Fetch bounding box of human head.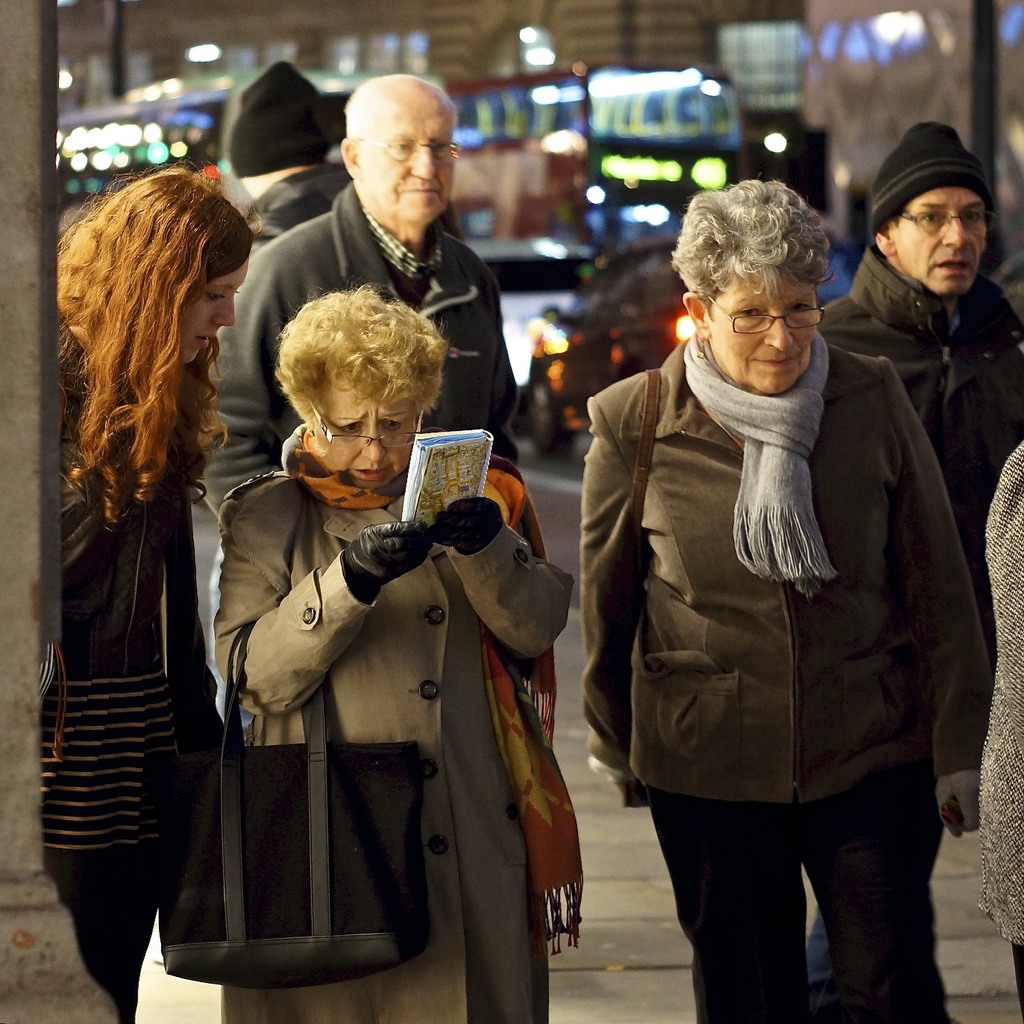
Bbox: [680, 178, 860, 386].
